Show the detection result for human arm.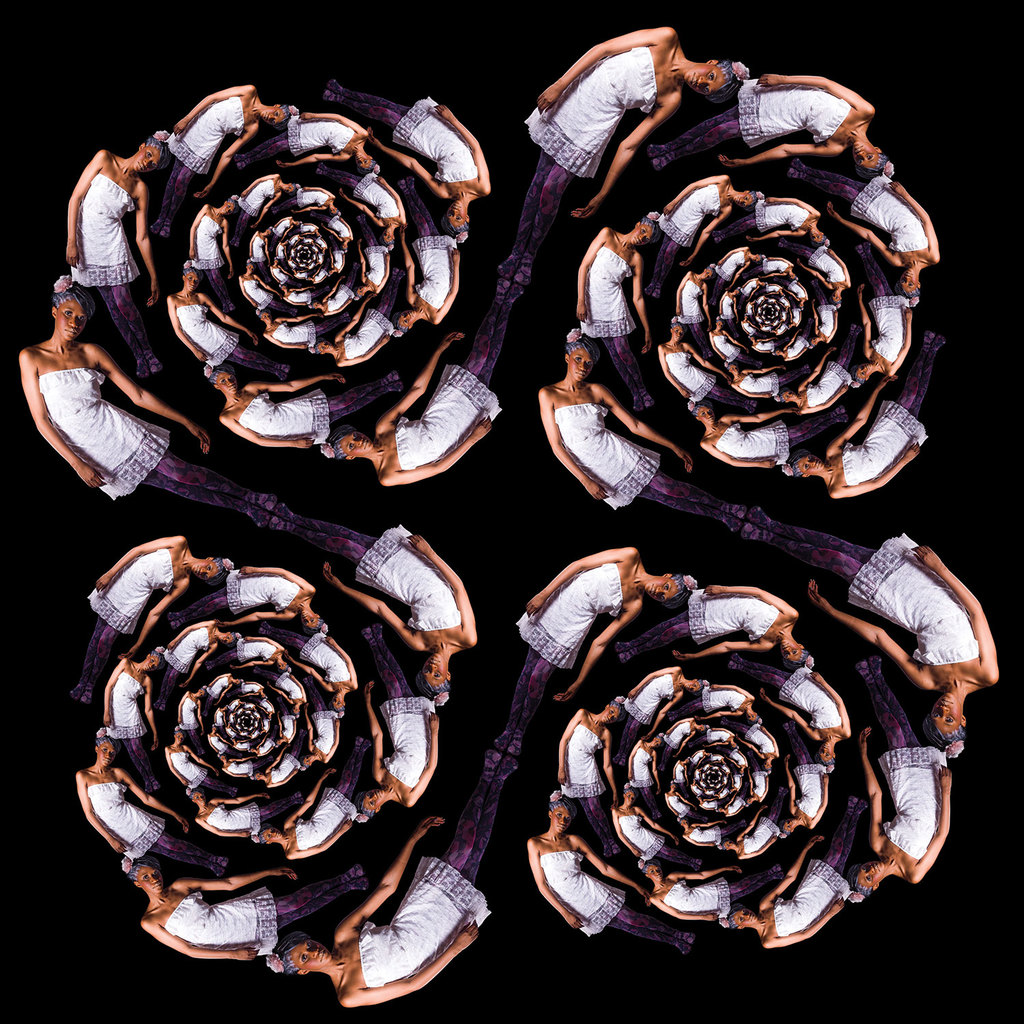
<box>733,298,738,319</box>.
